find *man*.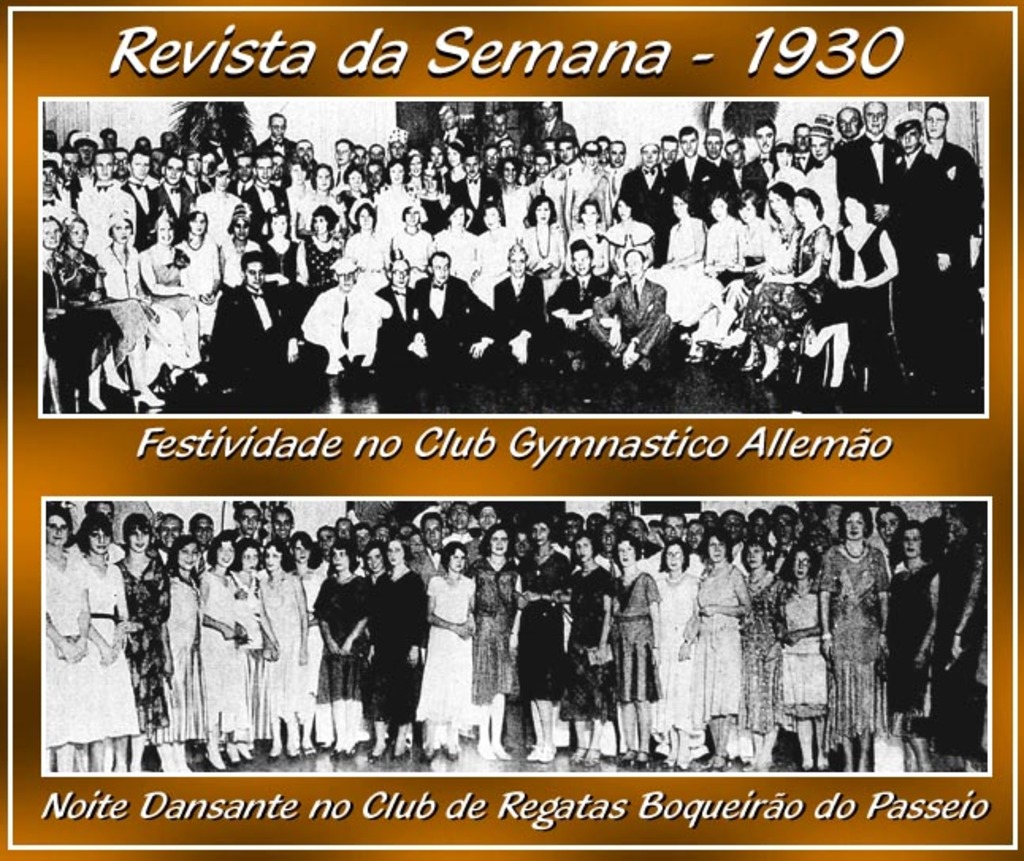
{"left": 151, "top": 509, "right": 185, "bottom": 563}.
